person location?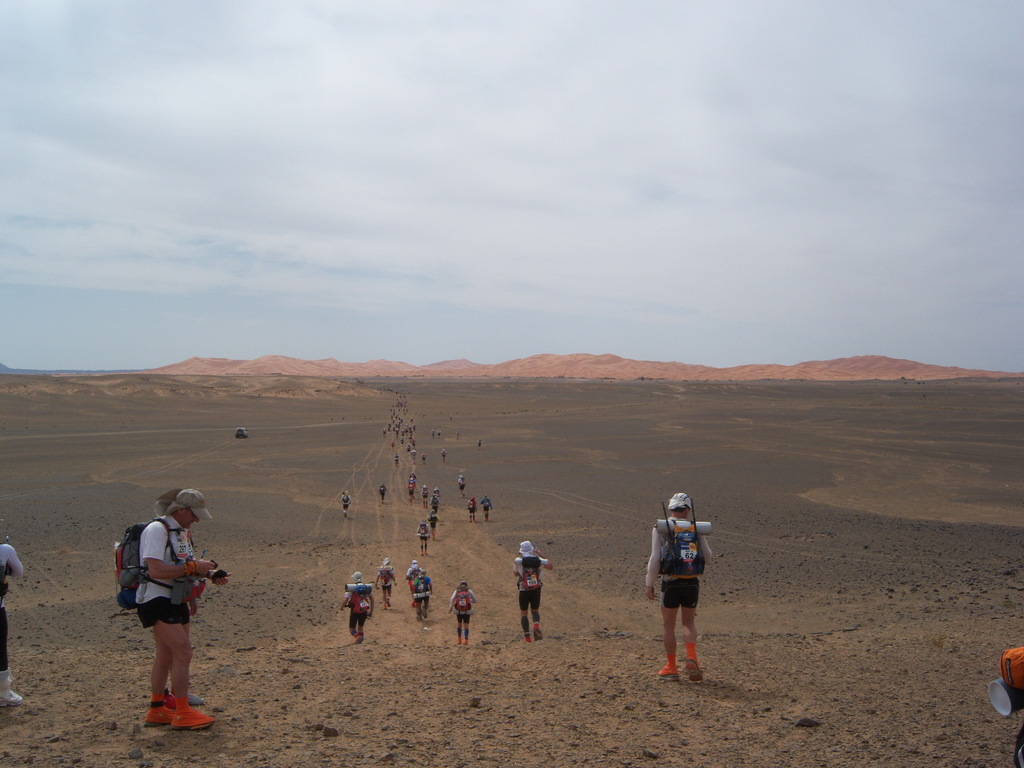
BBox(340, 490, 352, 516)
